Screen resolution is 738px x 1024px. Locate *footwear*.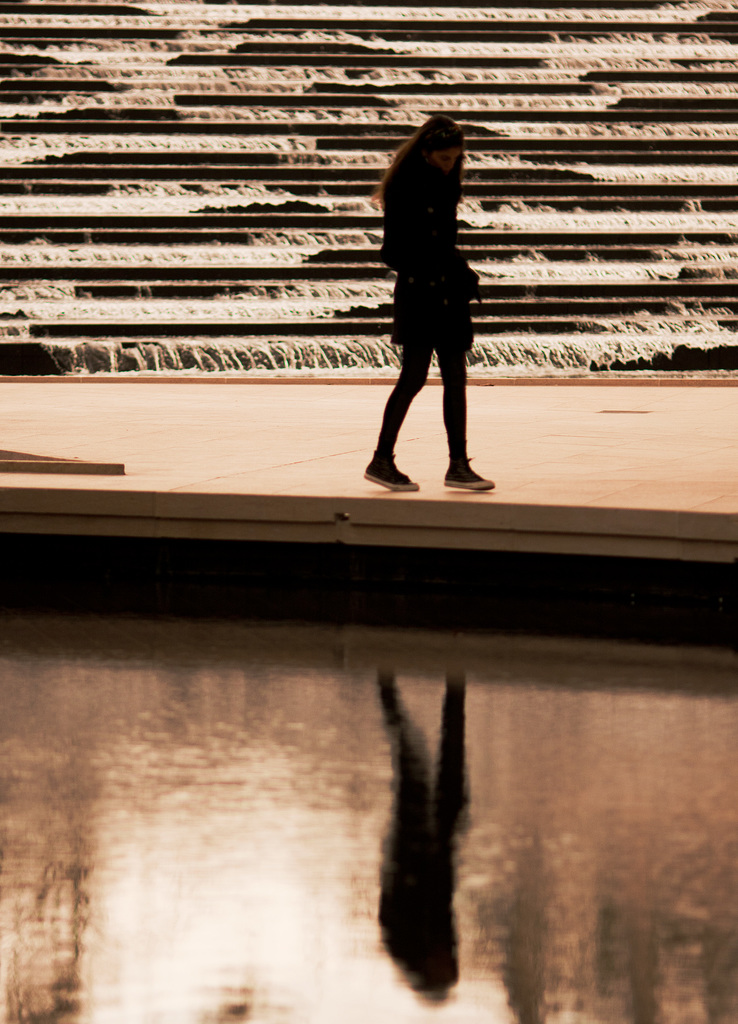
<box>366,459,414,497</box>.
